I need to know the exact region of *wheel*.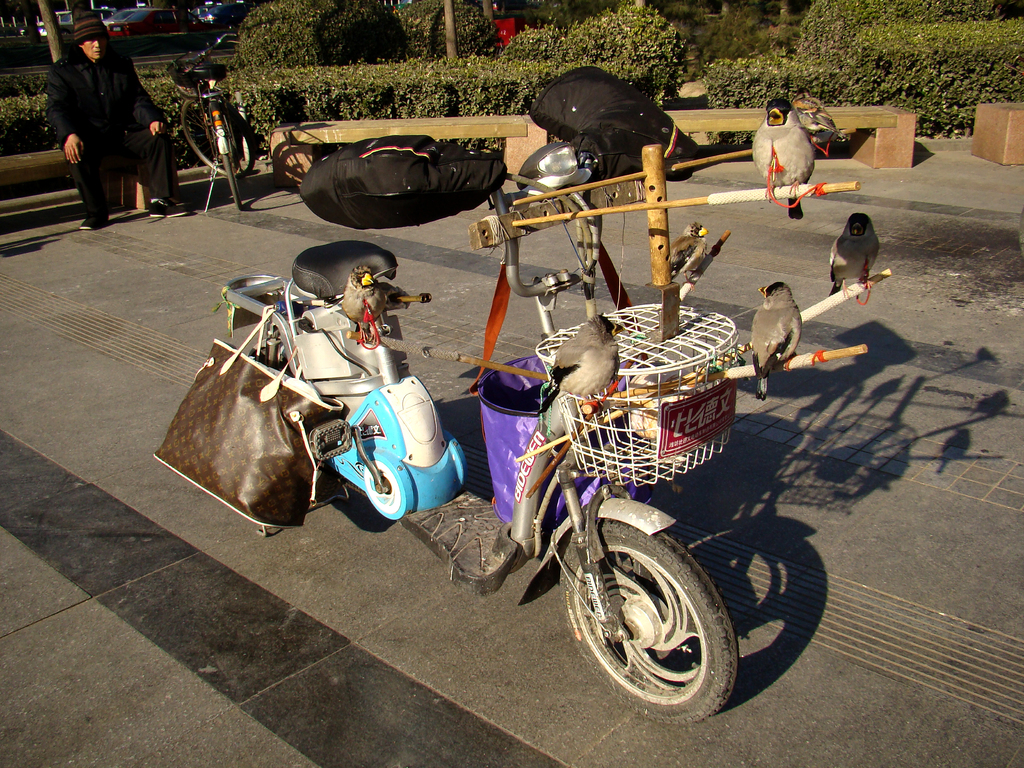
Region: [left=179, top=98, right=257, bottom=177].
